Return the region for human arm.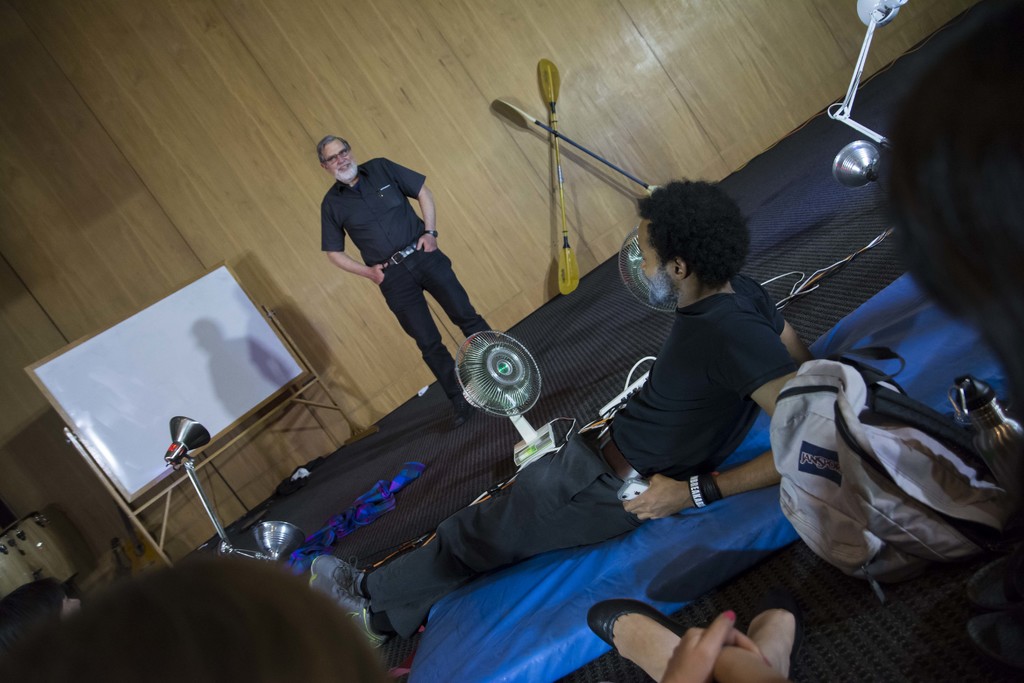
pyautogui.locateOnScreen(383, 160, 436, 249).
